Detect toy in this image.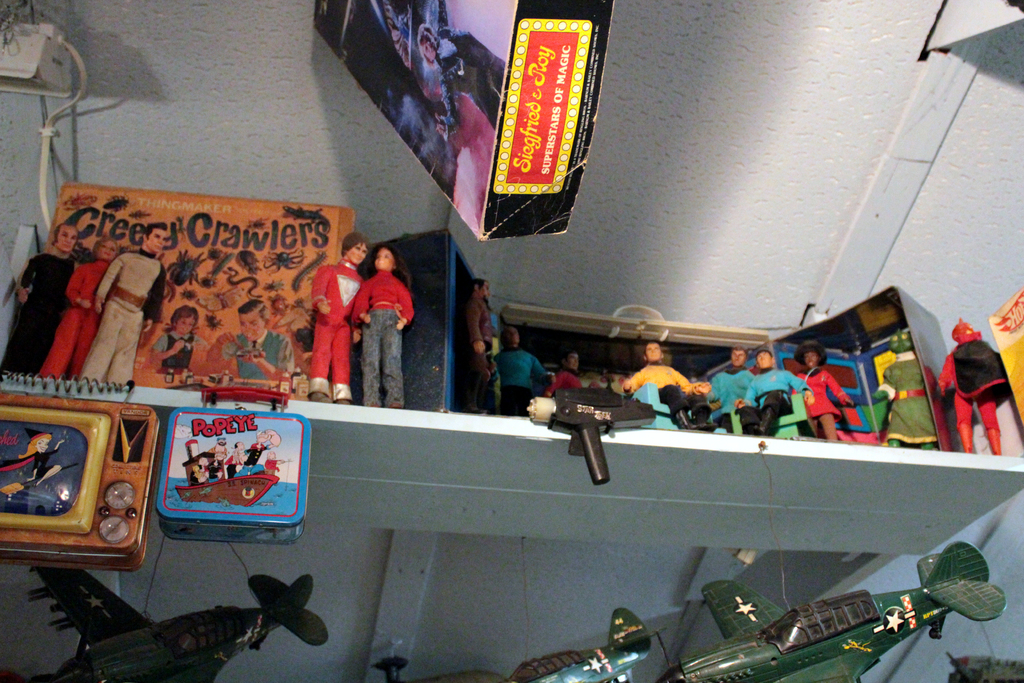
Detection: (x1=162, y1=424, x2=301, y2=518).
